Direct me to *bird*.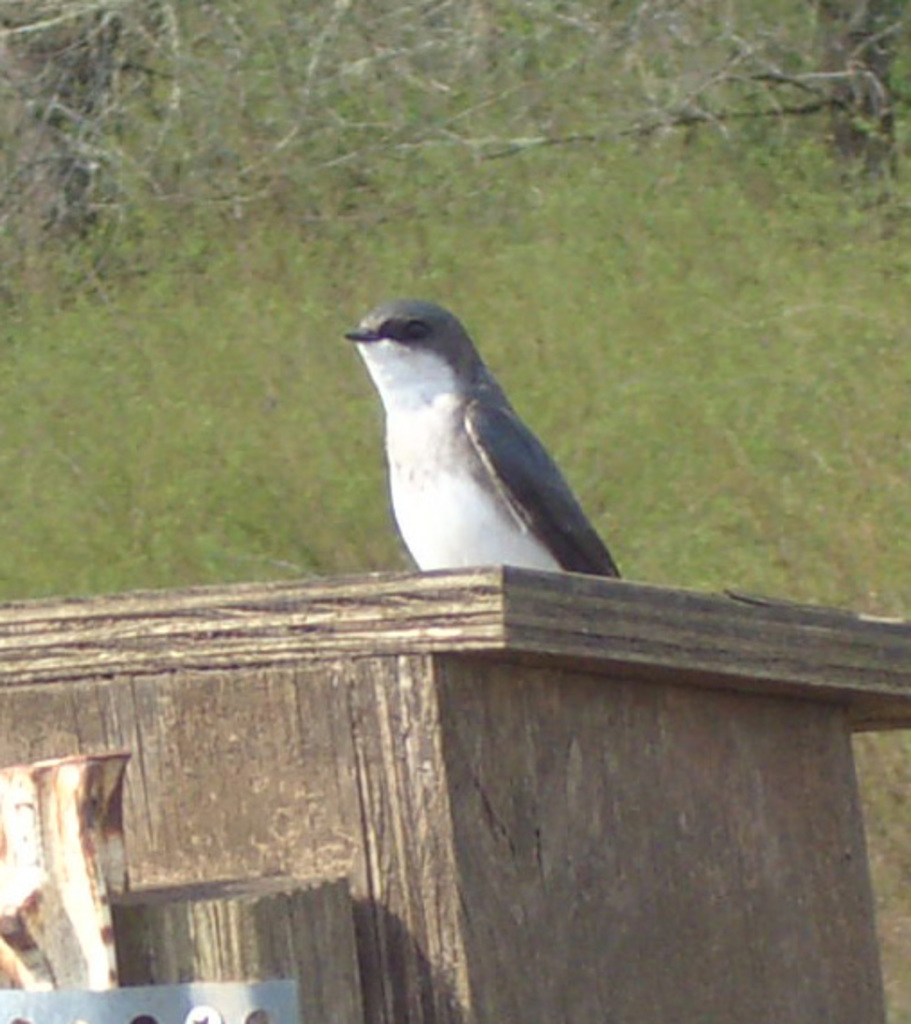
Direction: bbox=(343, 291, 631, 600).
